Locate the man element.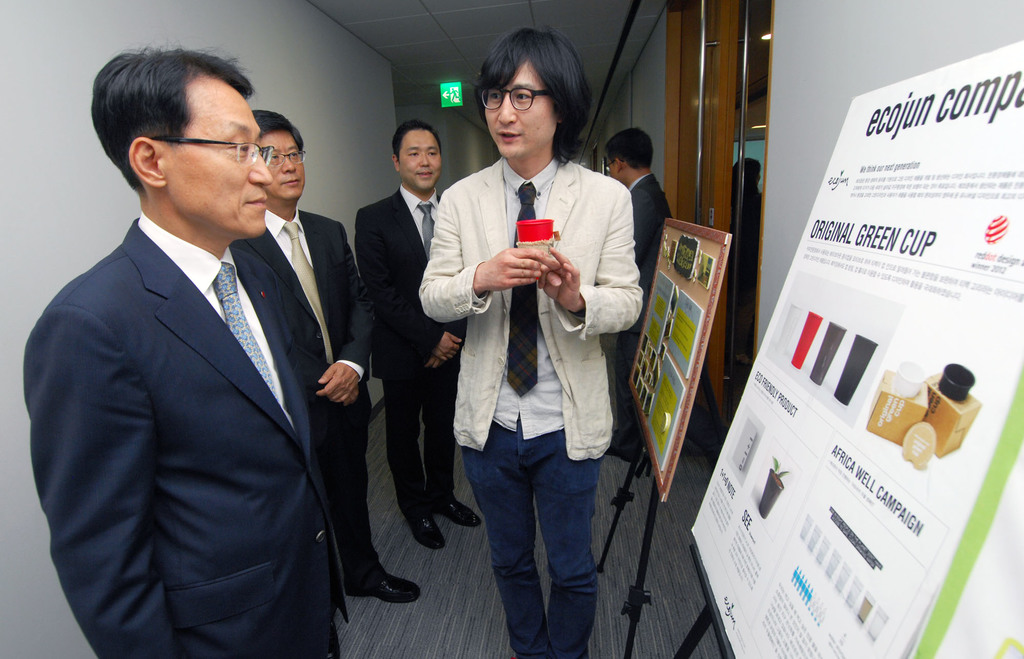
Element bbox: BBox(24, 43, 350, 658).
